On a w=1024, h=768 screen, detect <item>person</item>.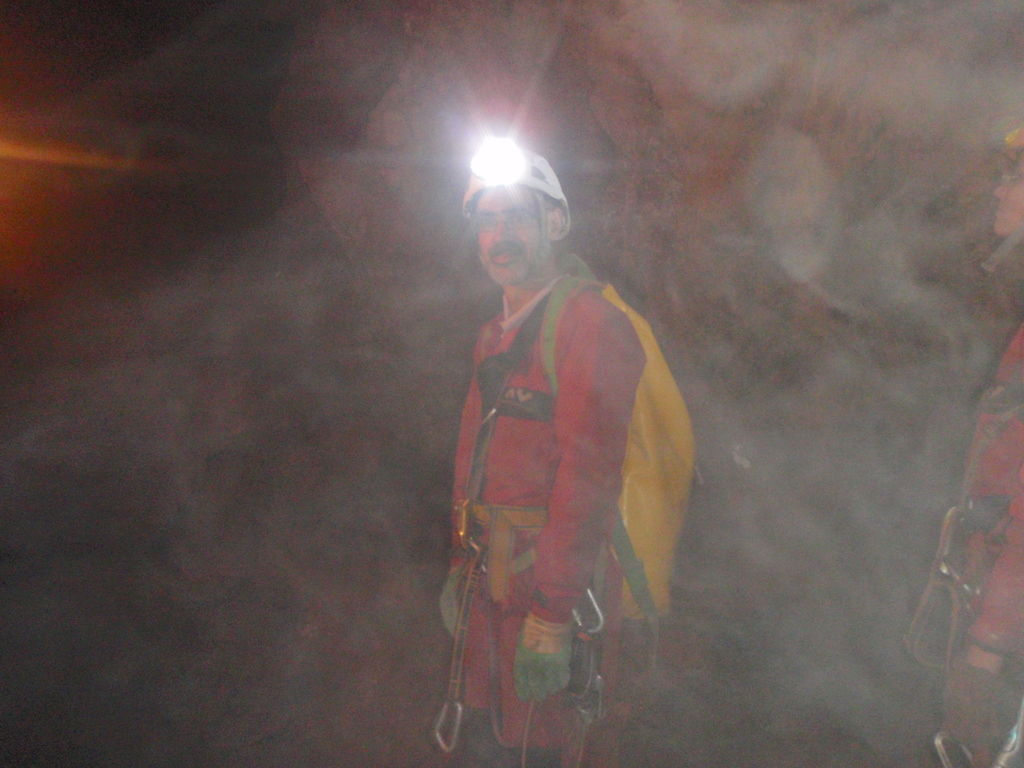
pyautogui.locateOnScreen(906, 124, 1023, 763).
